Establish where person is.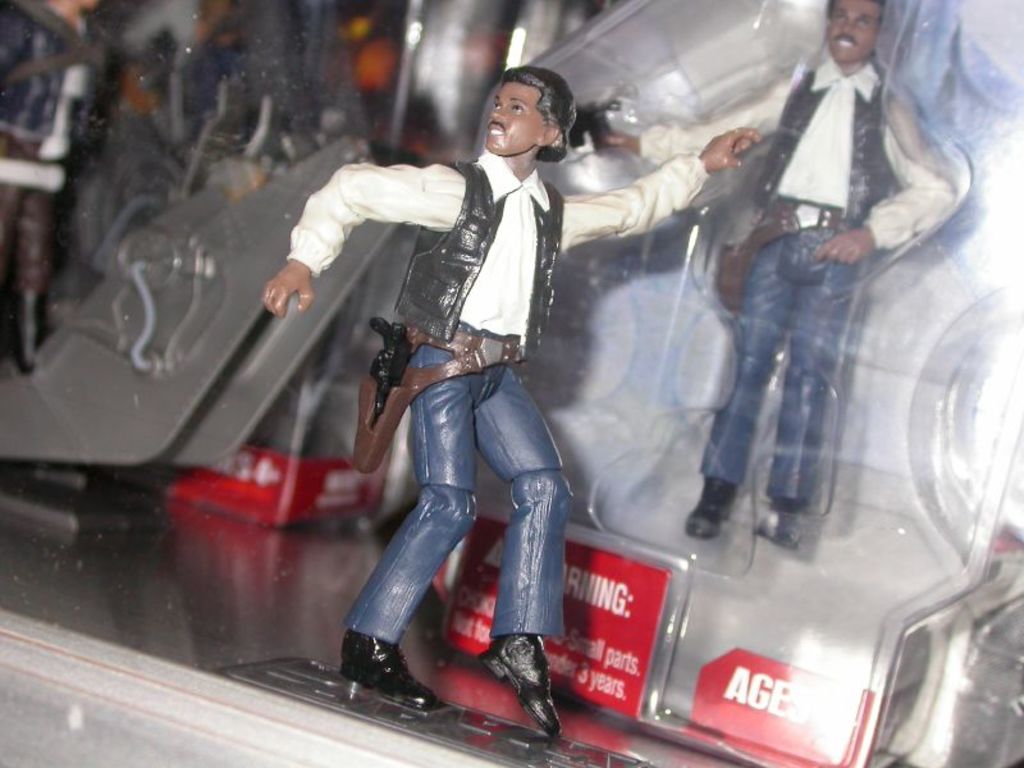
Established at crop(582, 6, 977, 541).
